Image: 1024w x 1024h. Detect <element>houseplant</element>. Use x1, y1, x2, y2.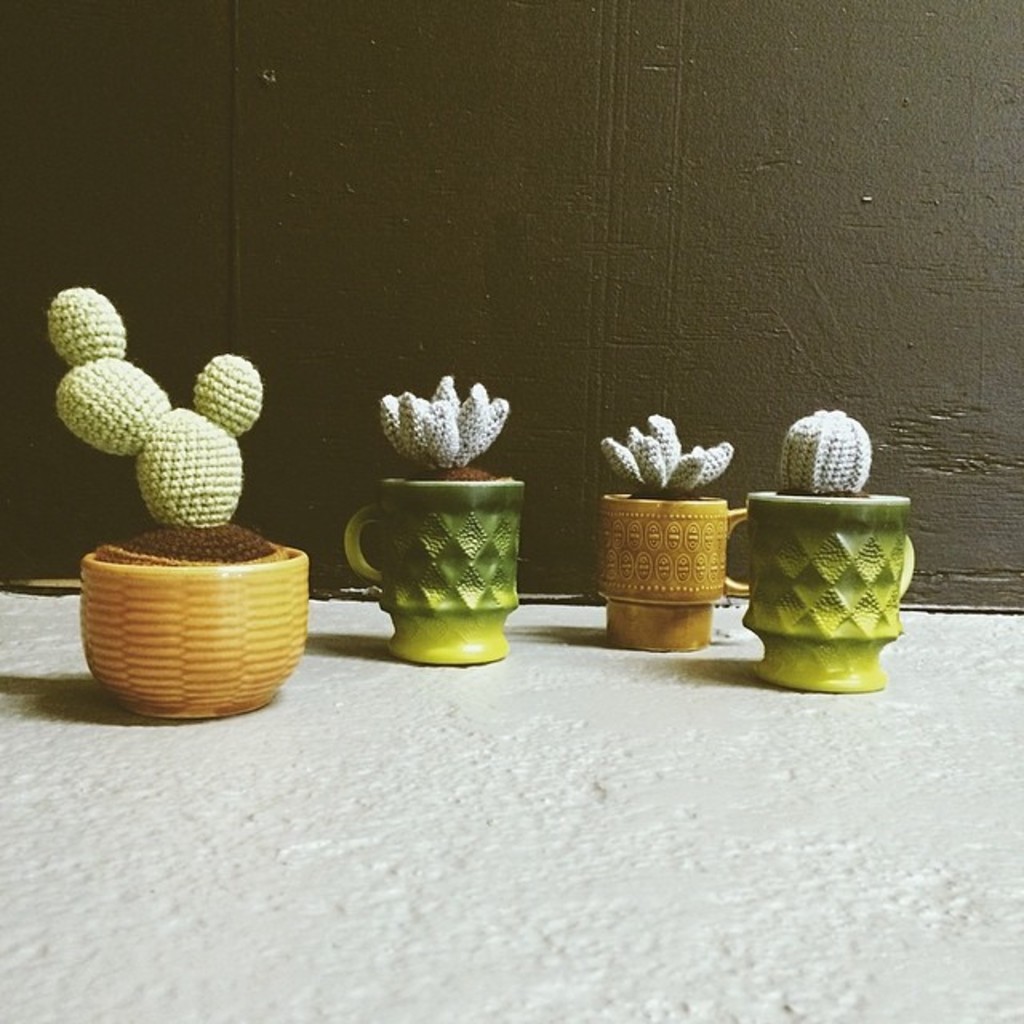
347, 363, 530, 651.
